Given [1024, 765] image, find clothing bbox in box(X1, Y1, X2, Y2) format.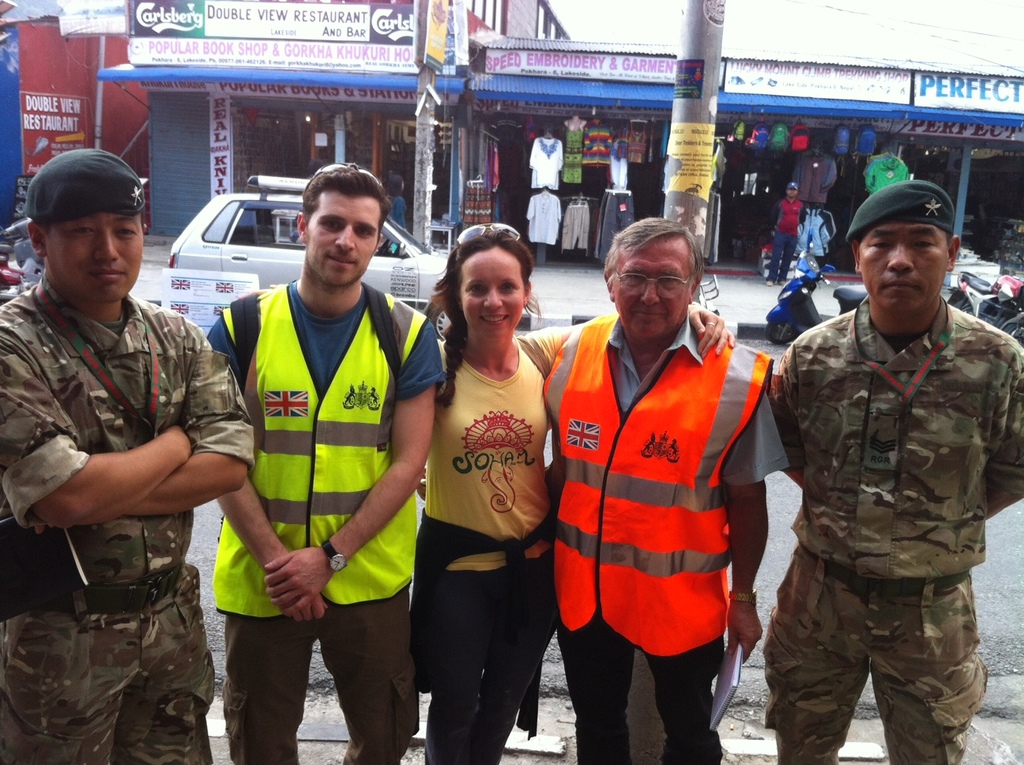
box(421, 314, 575, 764).
